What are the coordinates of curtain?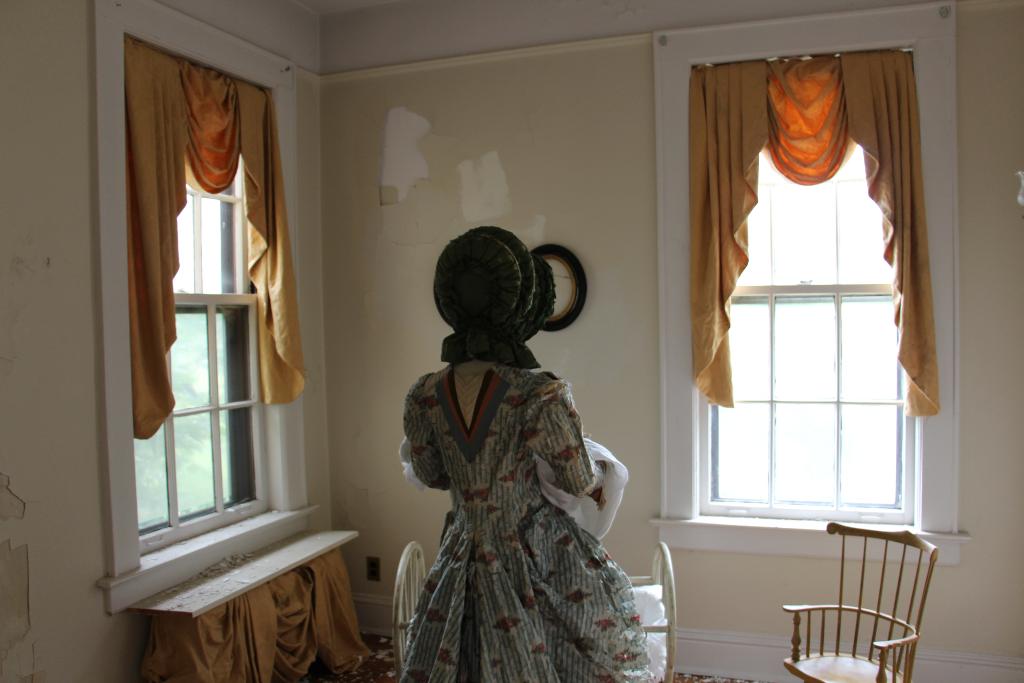
<bbox>116, 33, 316, 439</bbox>.
